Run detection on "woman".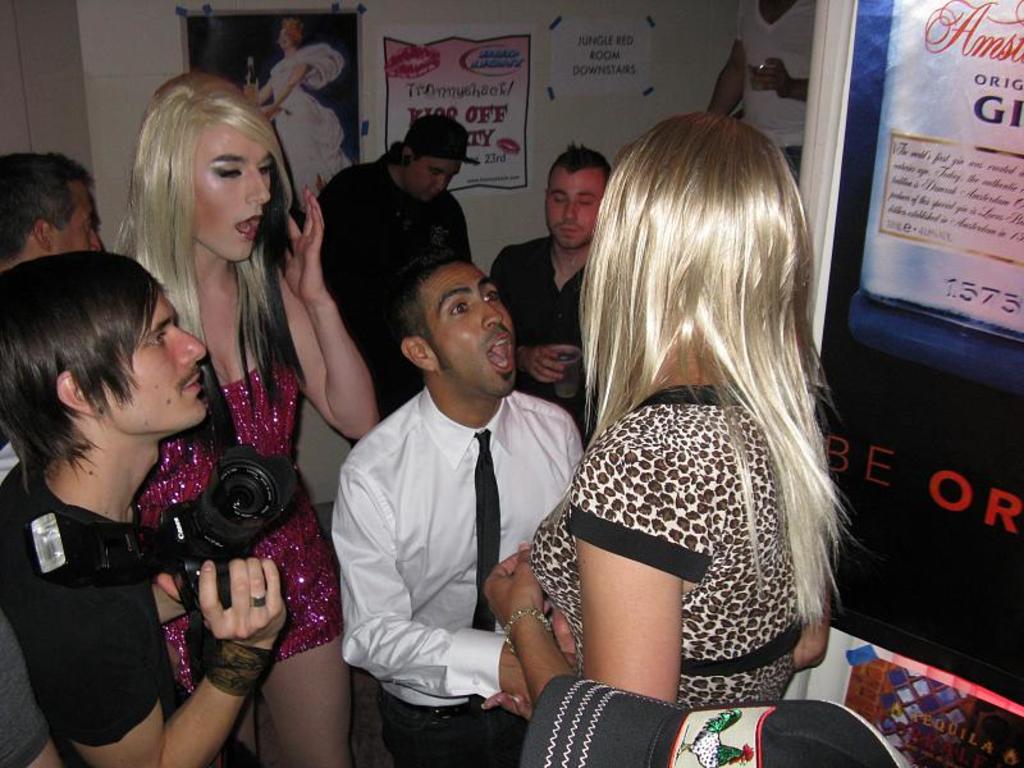
Result: bbox(109, 74, 380, 767).
